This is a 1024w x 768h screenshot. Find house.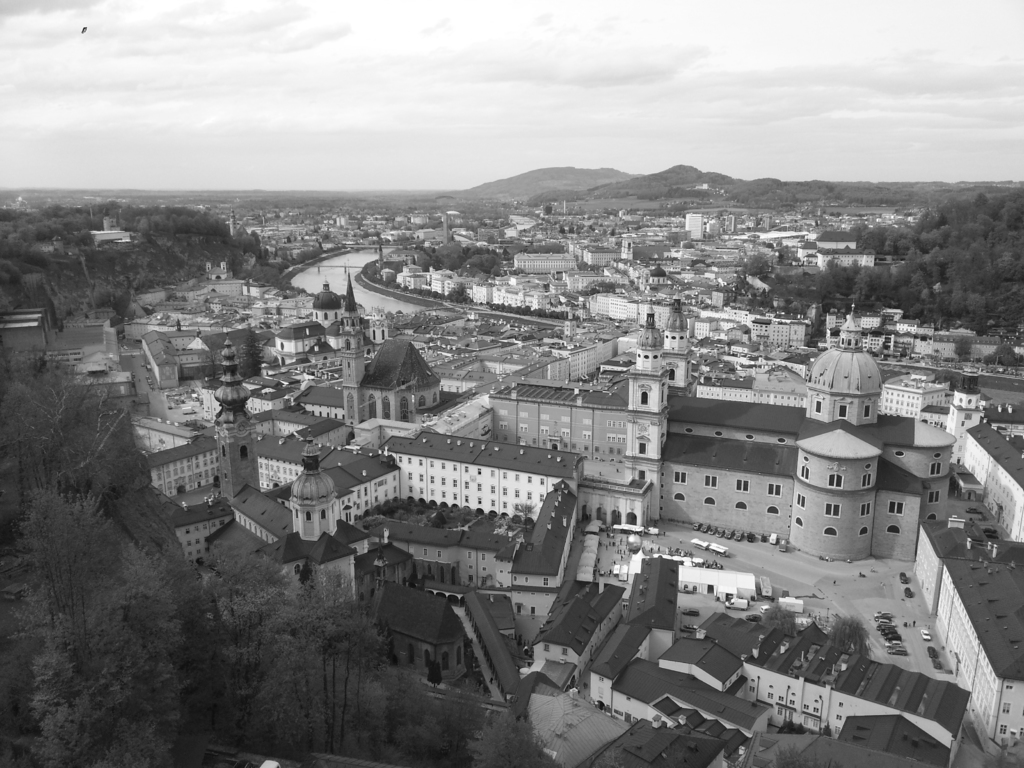
Bounding box: bbox(551, 301, 593, 352).
